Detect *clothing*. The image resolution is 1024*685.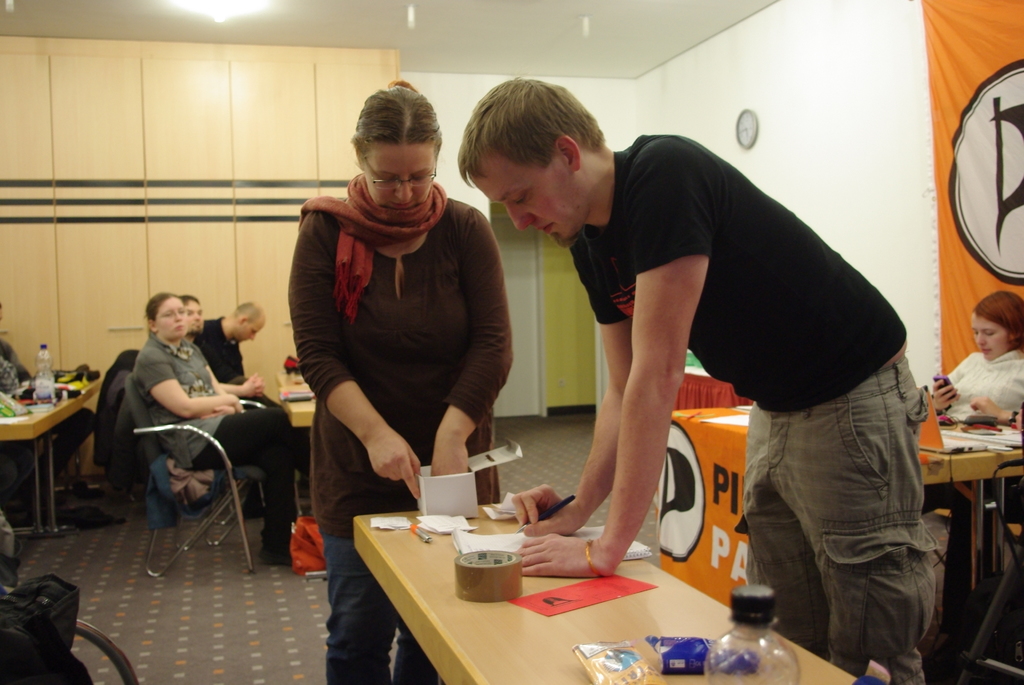
529, 126, 918, 604.
